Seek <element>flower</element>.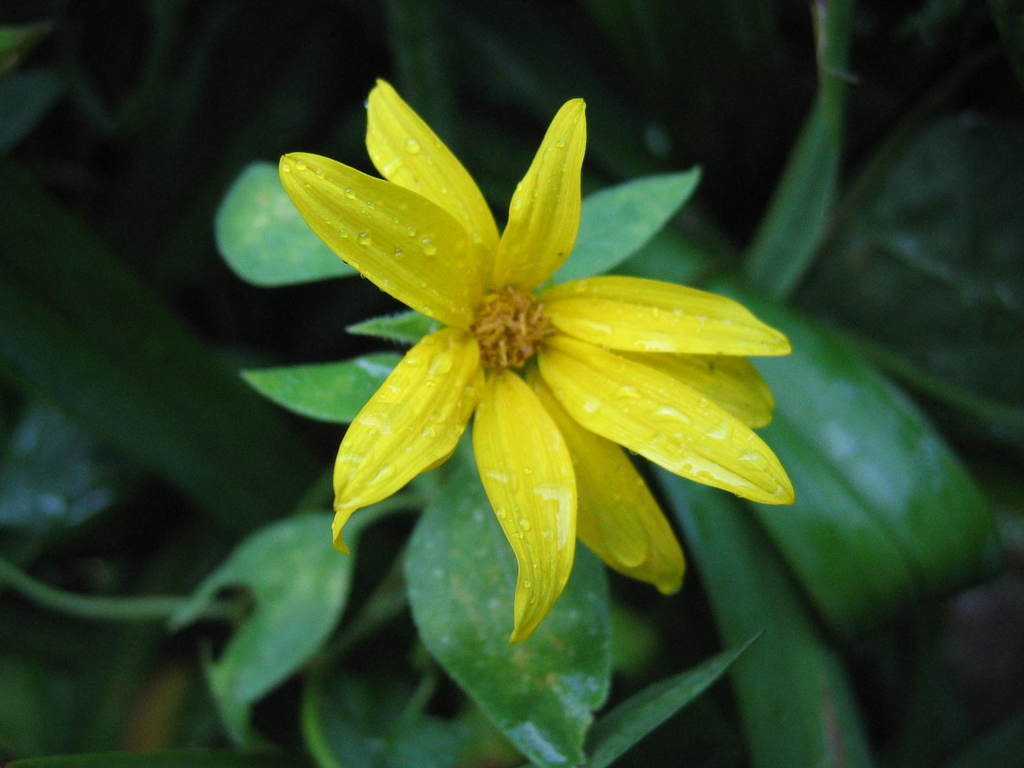
box=[287, 77, 792, 618].
